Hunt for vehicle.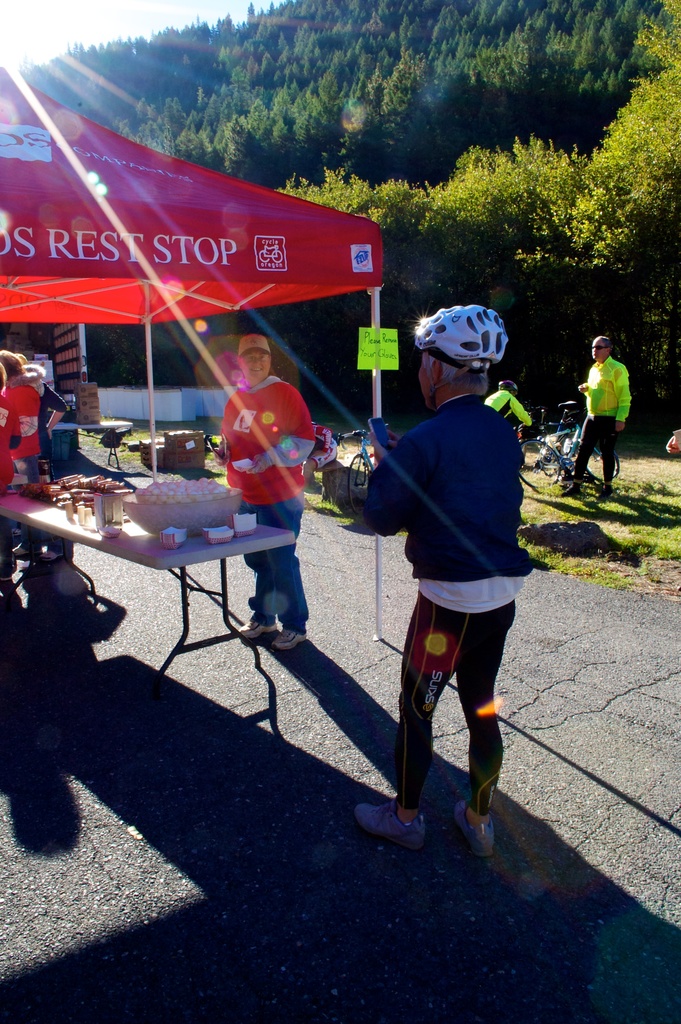
Hunted down at 337, 424, 391, 520.
